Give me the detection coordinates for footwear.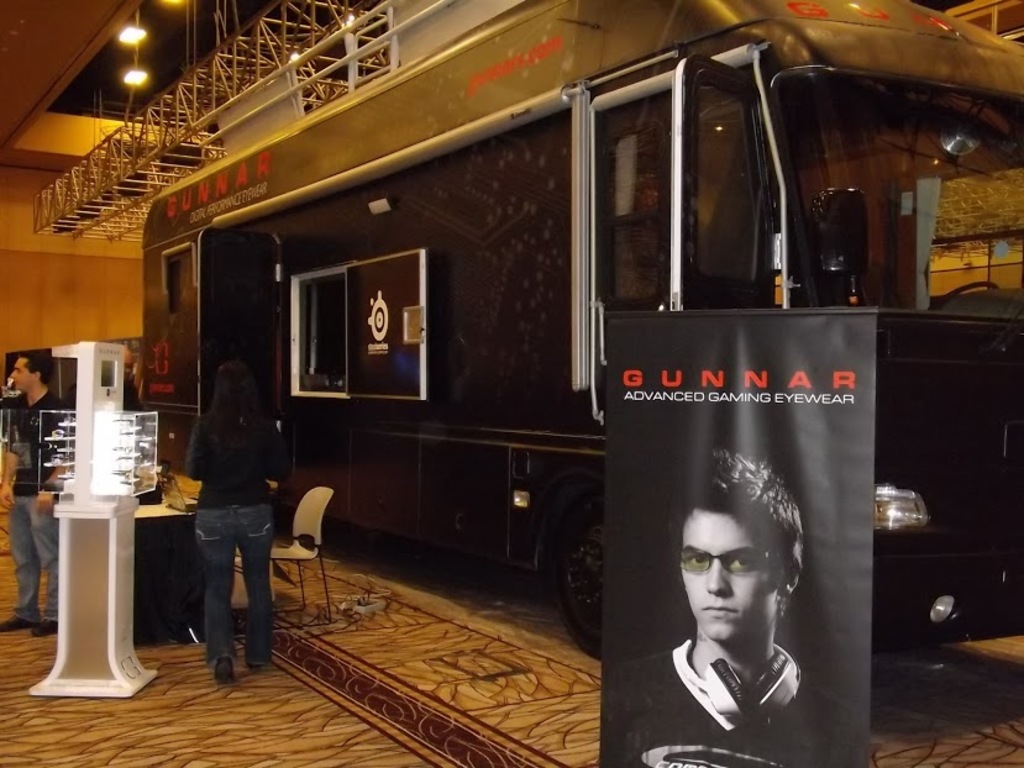
251, 667, 263, 677.
